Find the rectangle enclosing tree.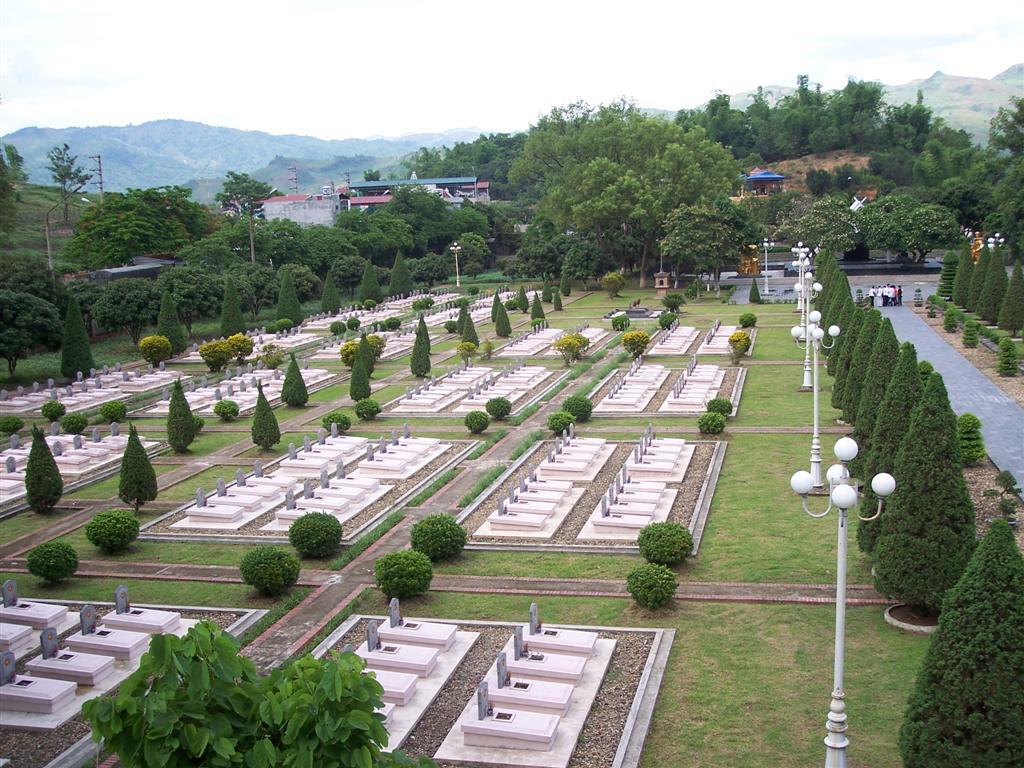
crop(160, 297, 191, 352).
